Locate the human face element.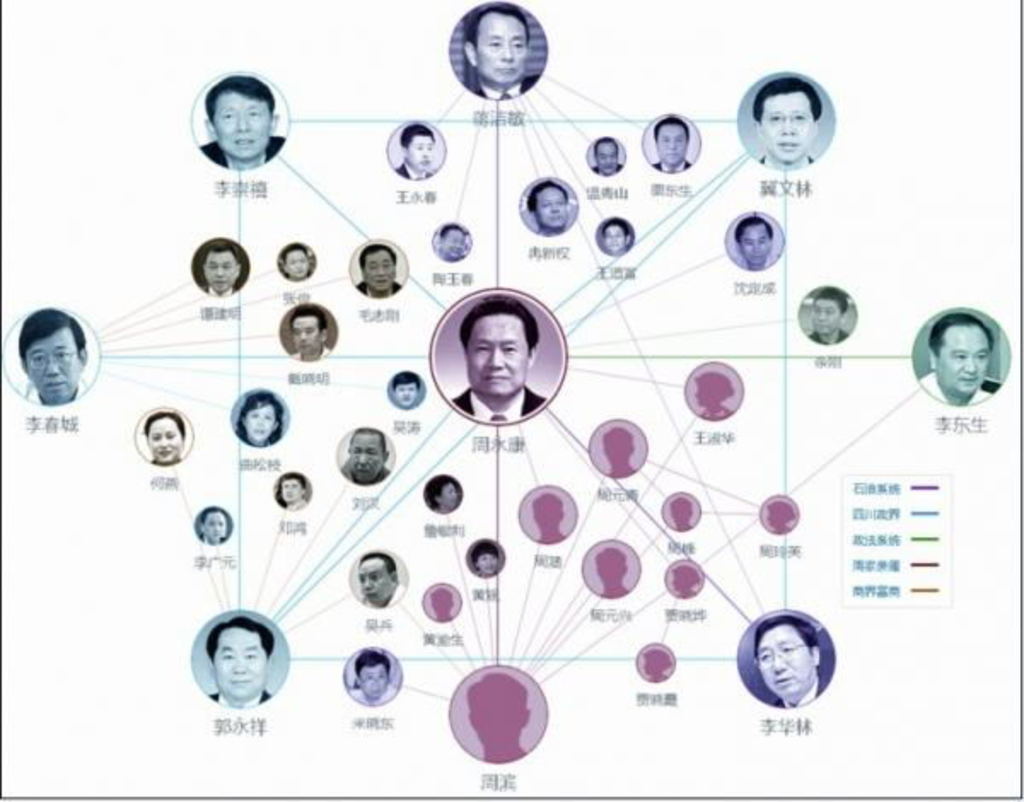
Element bbox: [left=759, top=94, right=812, bottom=162].
